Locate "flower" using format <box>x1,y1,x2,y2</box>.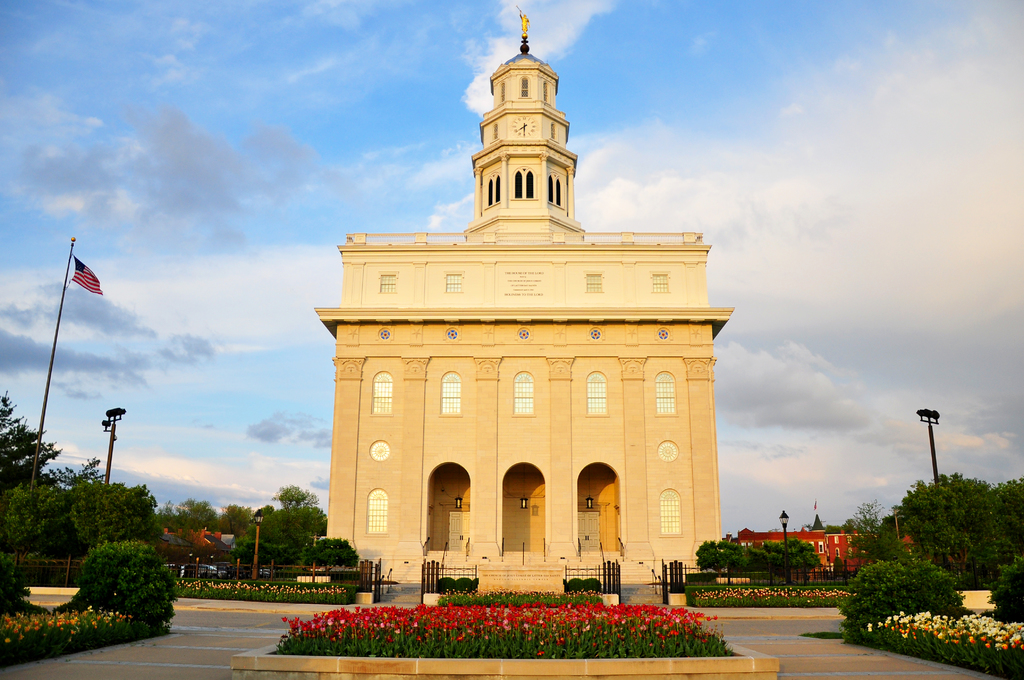
<box>982,627,994,639</box>.
